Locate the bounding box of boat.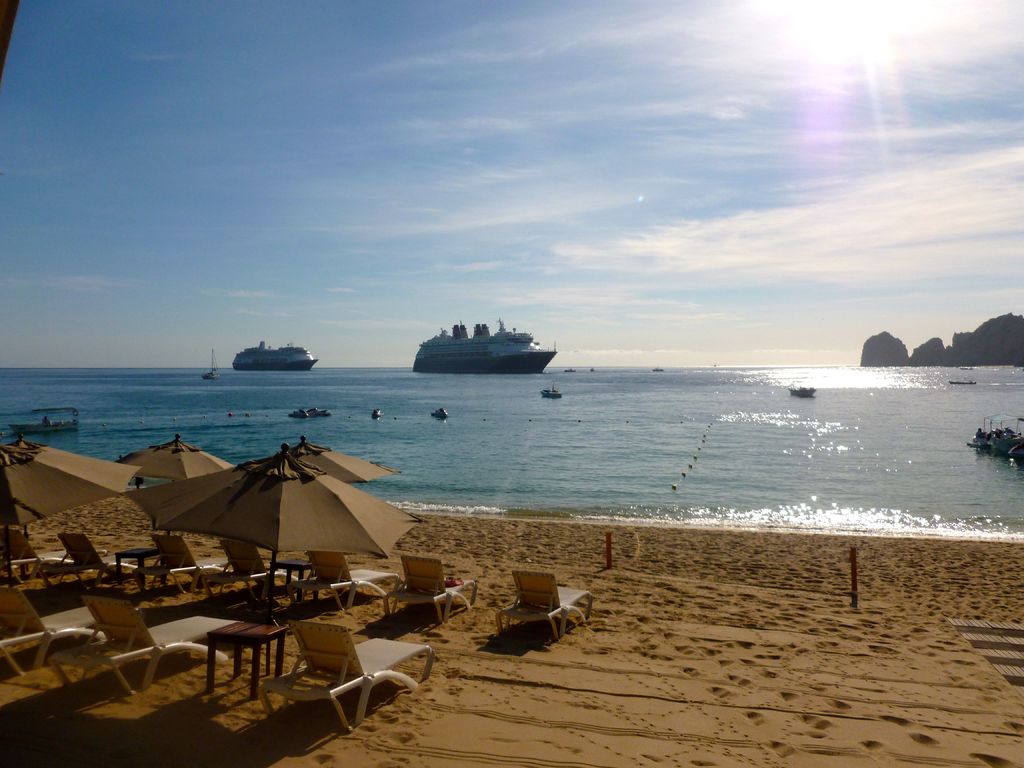
Bounding box: [404, 320, 560, 380].
